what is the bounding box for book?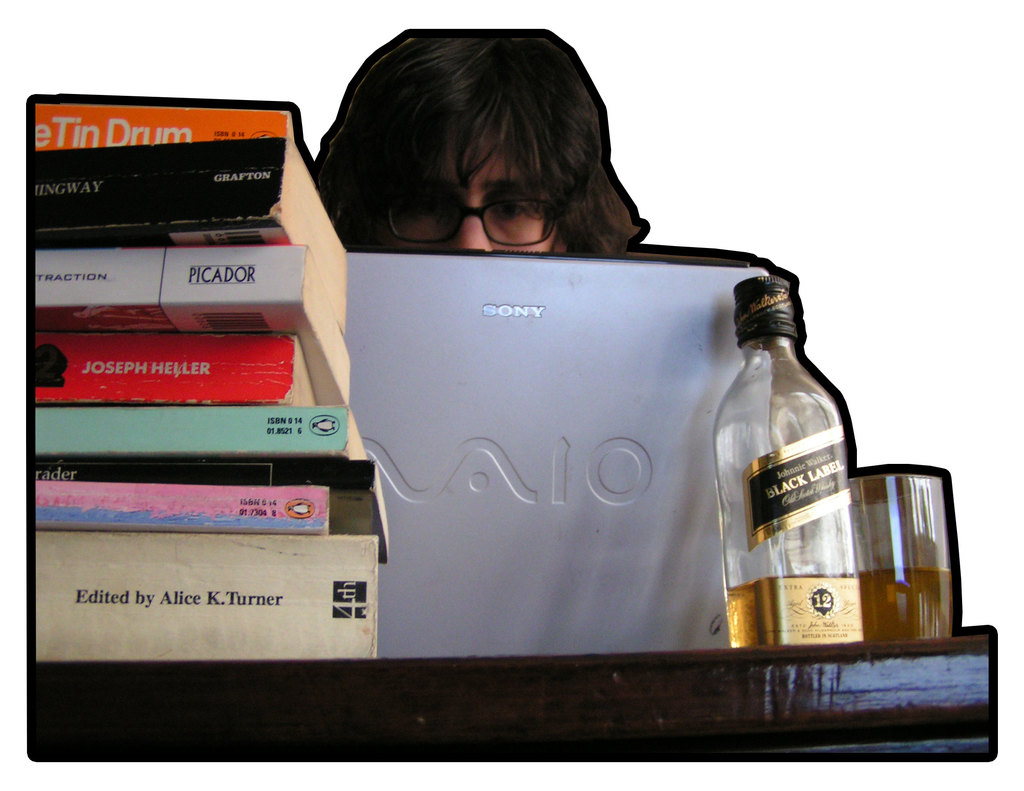
(left=31, top=331, right=324, bottom=406).
